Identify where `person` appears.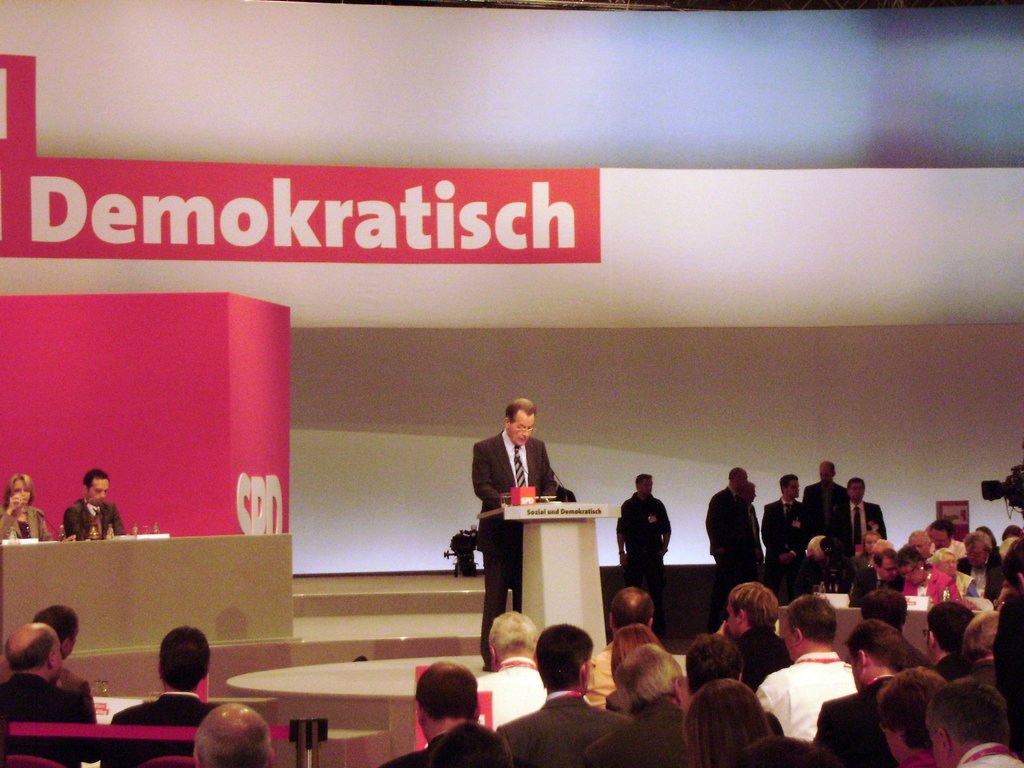
Appears at {"x1": 0, "y1": 468, "x2": 55, "y2": 542}.
